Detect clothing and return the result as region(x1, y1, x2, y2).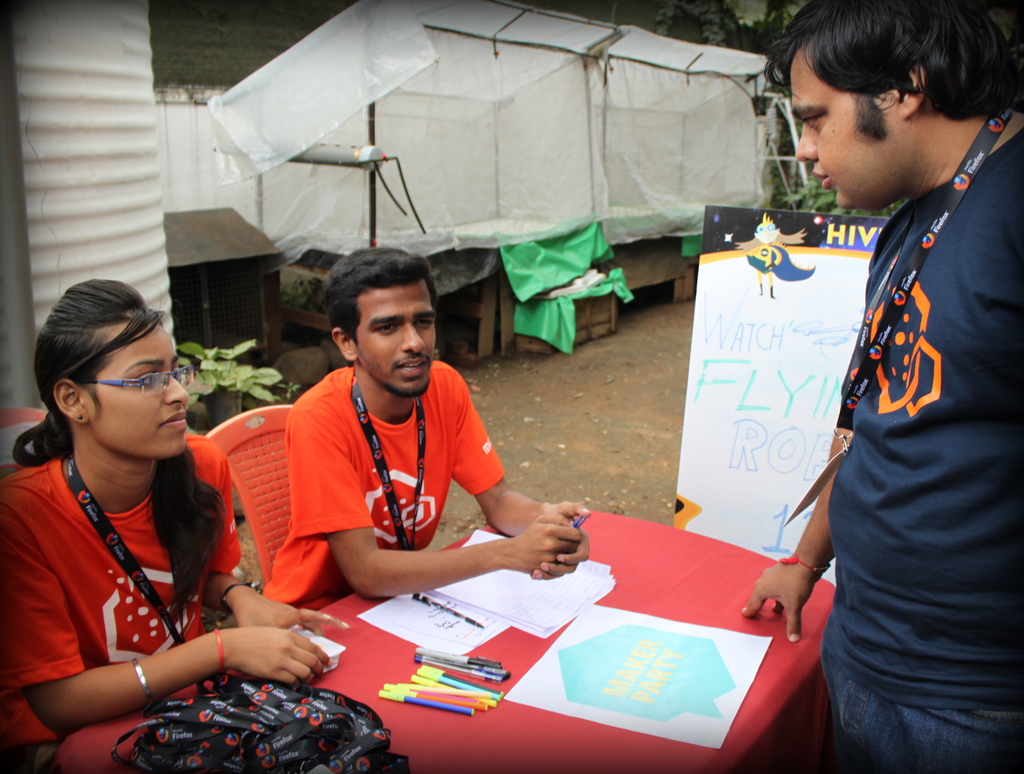
region(262, 364, 501, 610).
